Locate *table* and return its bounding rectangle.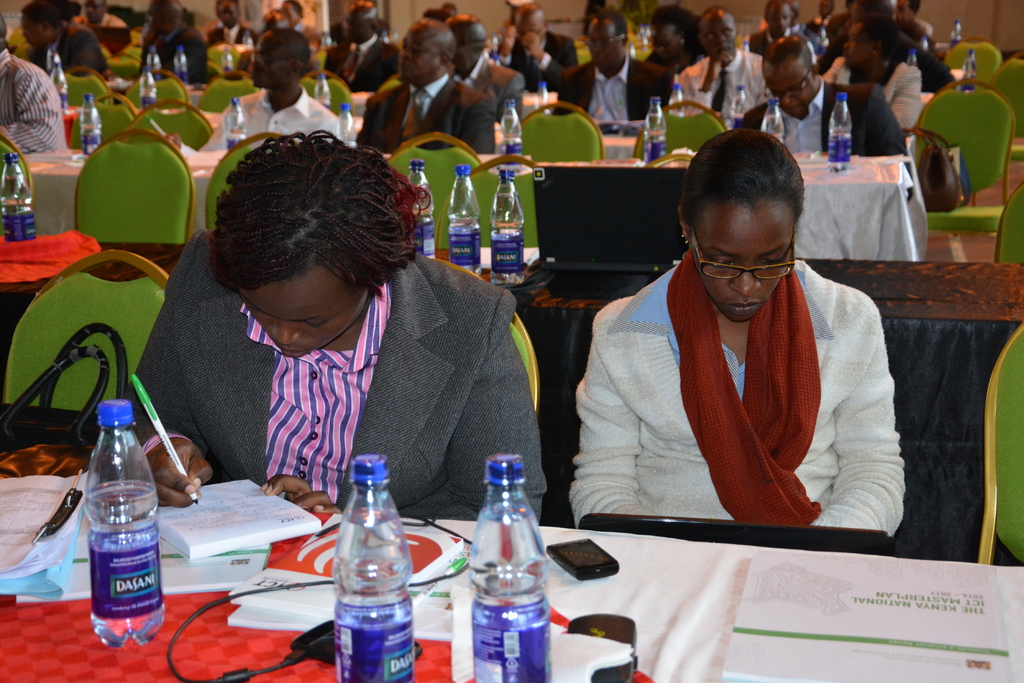
<region>0, 435, 1019, 682</region>.
